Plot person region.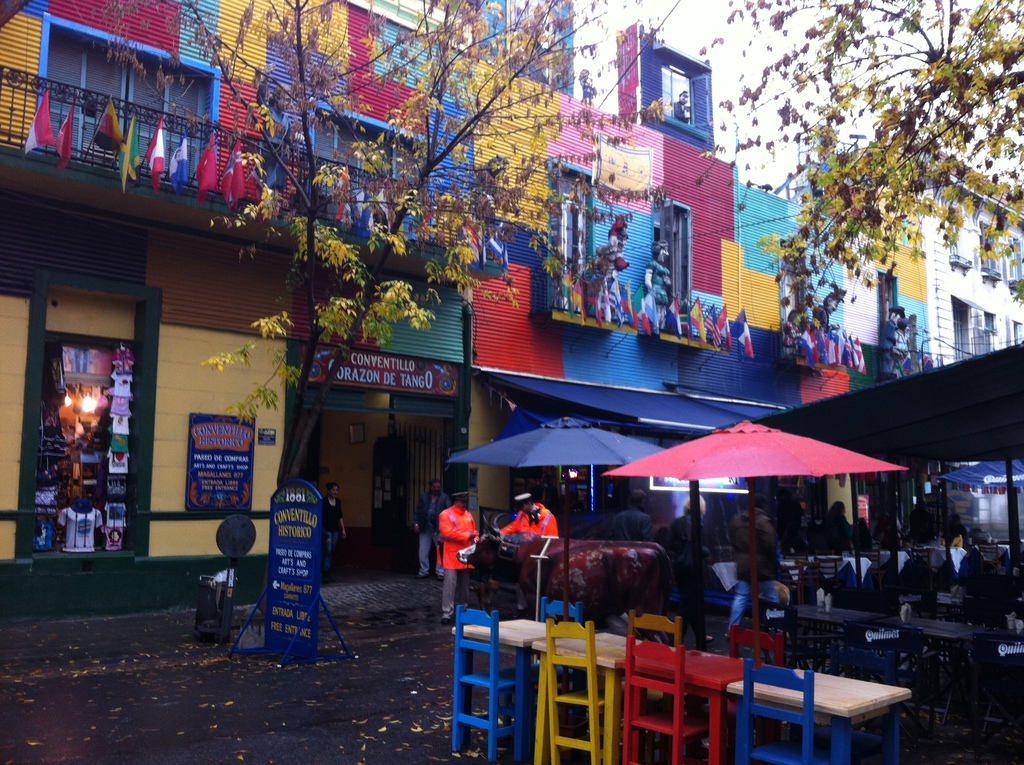
Plotted at detection(433, 488, 489, 622).
